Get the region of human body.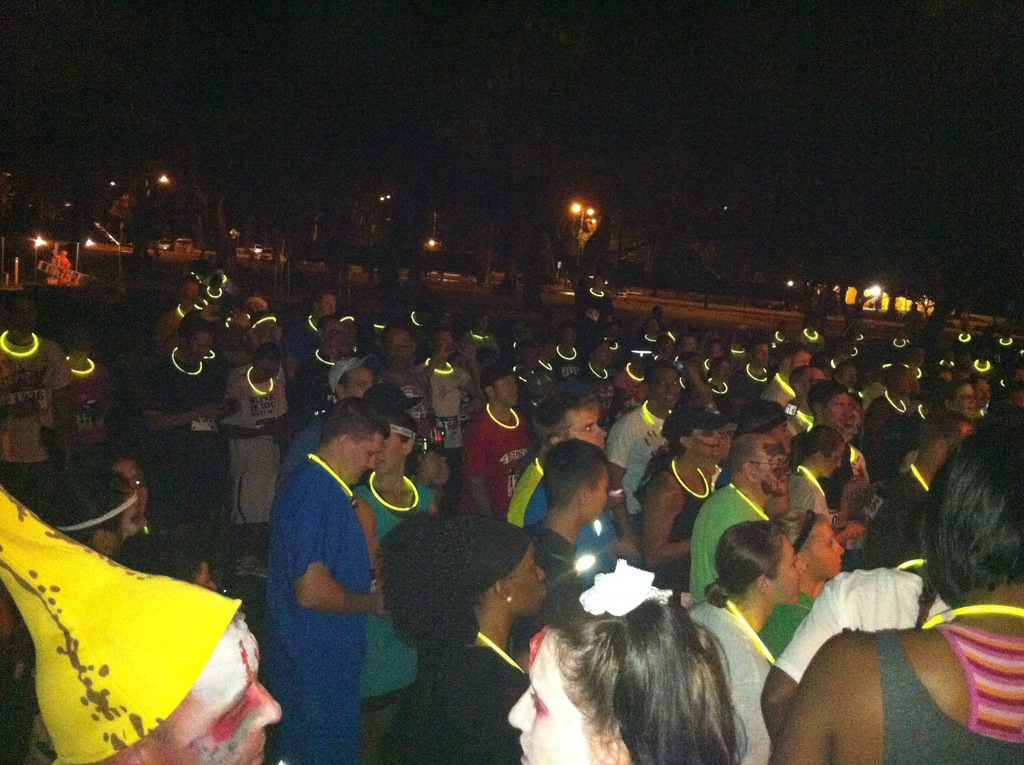
Rect(574, 270, 615, 347).
